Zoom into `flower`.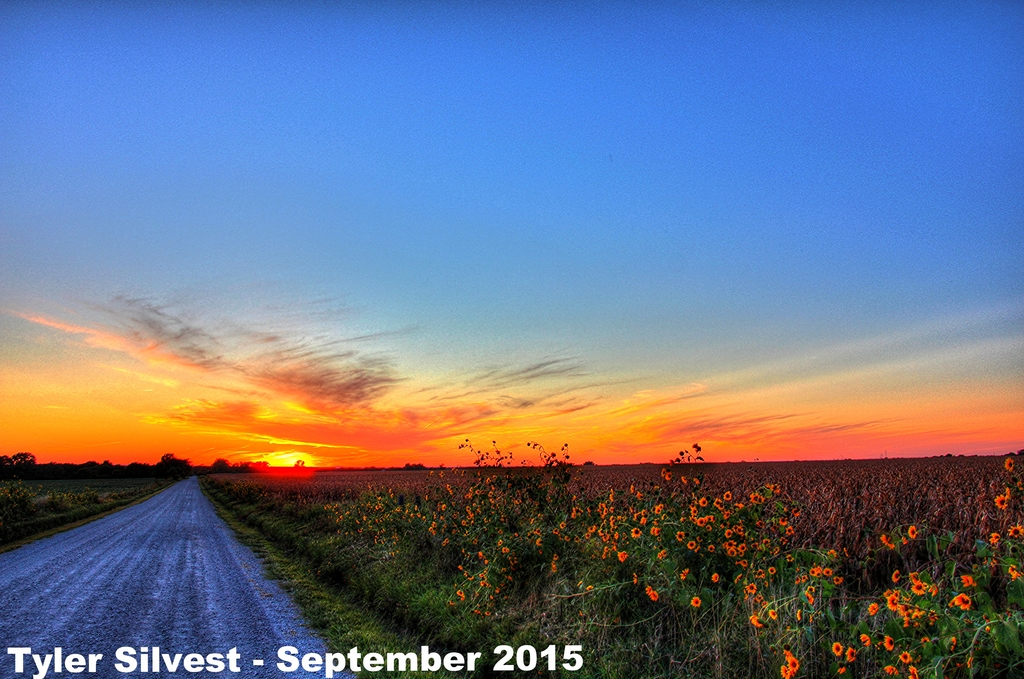
Zoom target: bbox=(670, 530, 684, 545).
